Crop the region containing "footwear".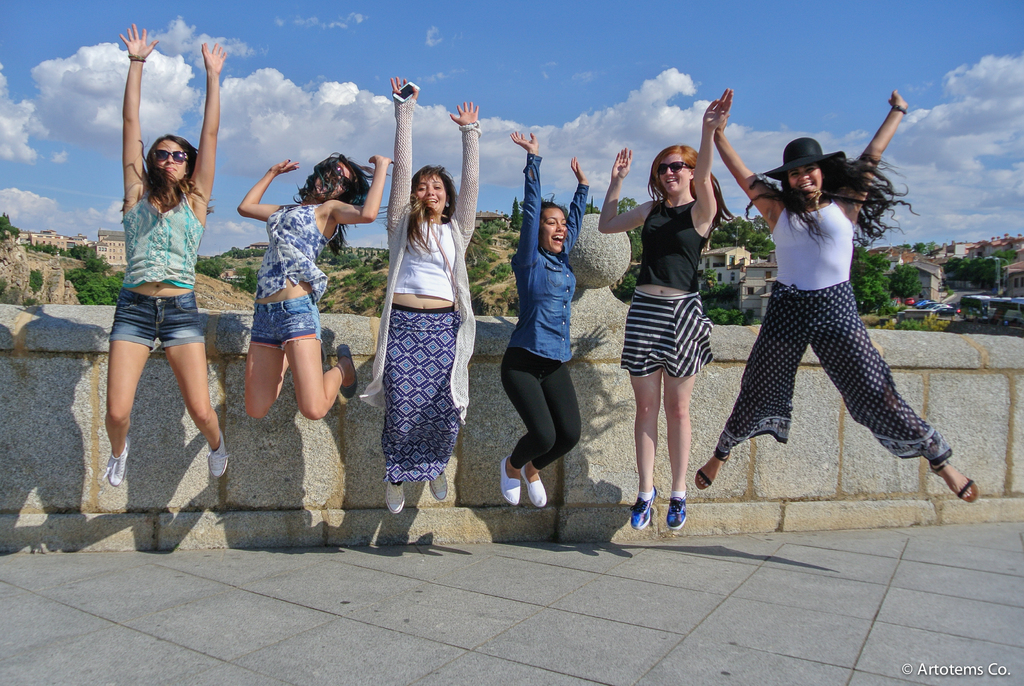
Crop region: 104, 440, 129, 487.
